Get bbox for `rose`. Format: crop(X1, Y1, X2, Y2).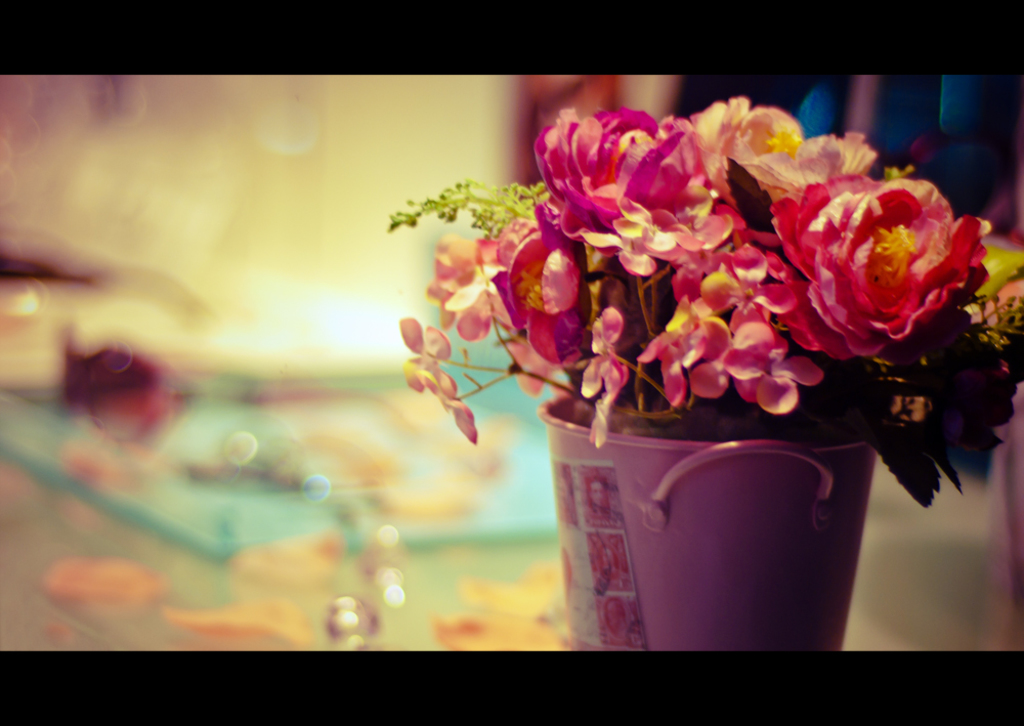
crop(771, 173, 988, 362).
